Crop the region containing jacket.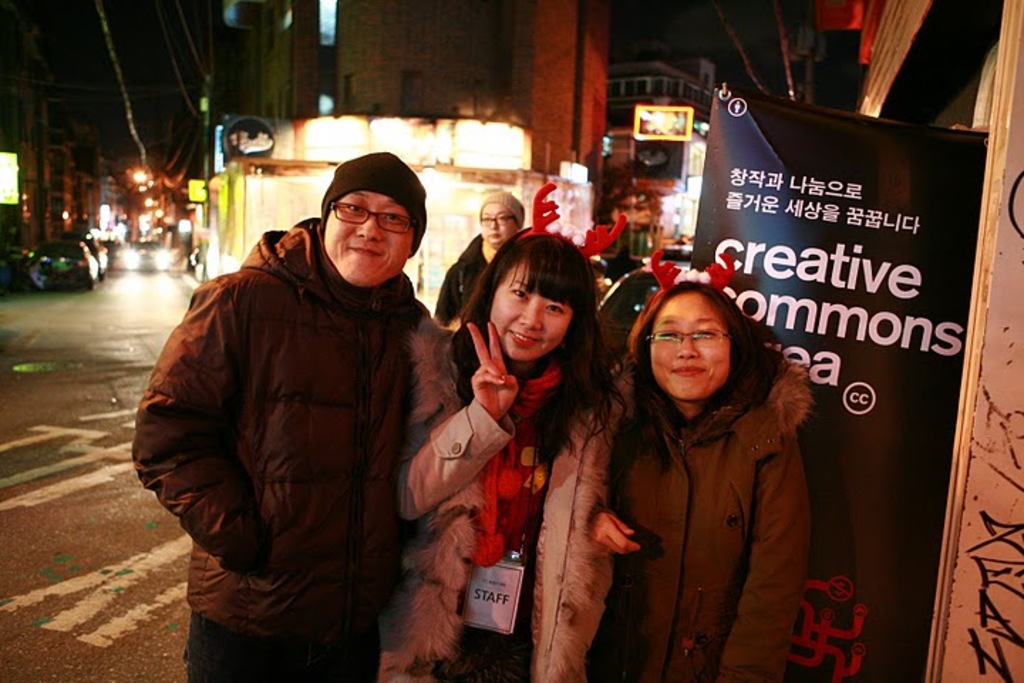
Crop region: bbox(602, 344, 814, 682).
